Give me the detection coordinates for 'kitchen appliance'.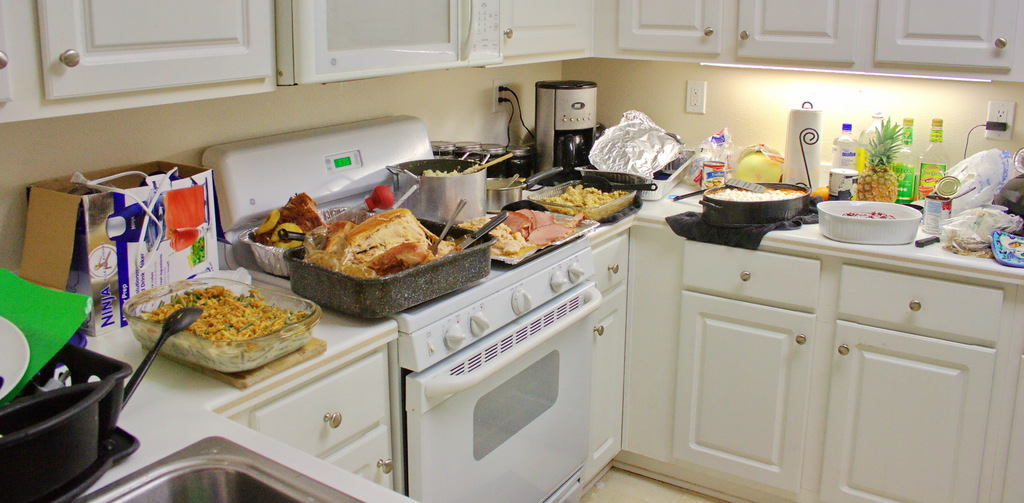
787, 113, 822, 191.
